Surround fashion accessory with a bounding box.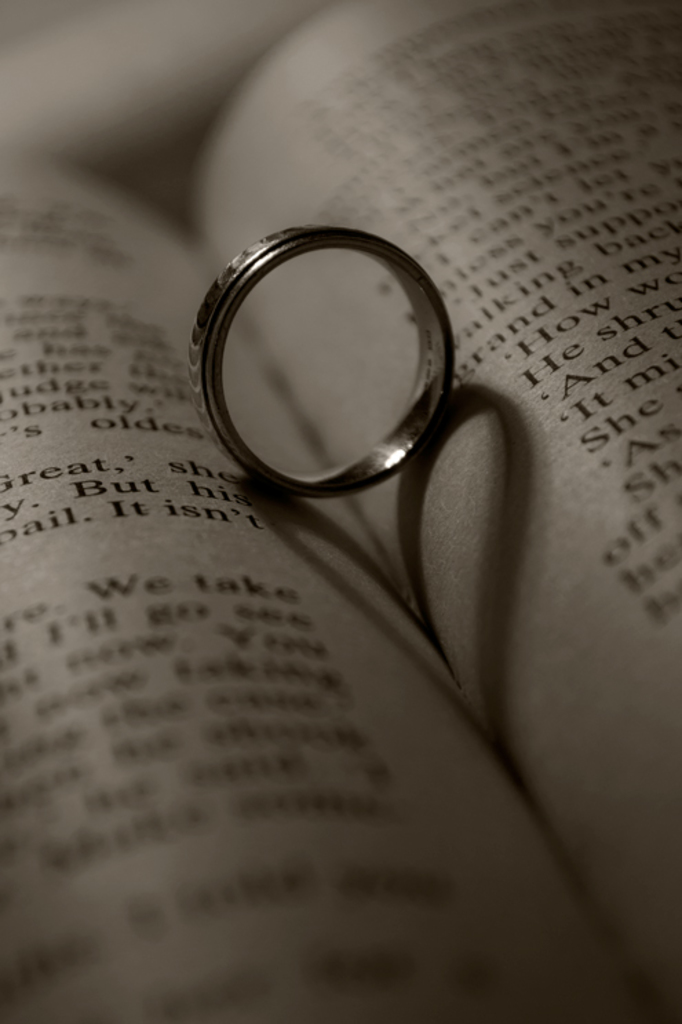
x1=189 y1=226 x2=455 y2=500.
